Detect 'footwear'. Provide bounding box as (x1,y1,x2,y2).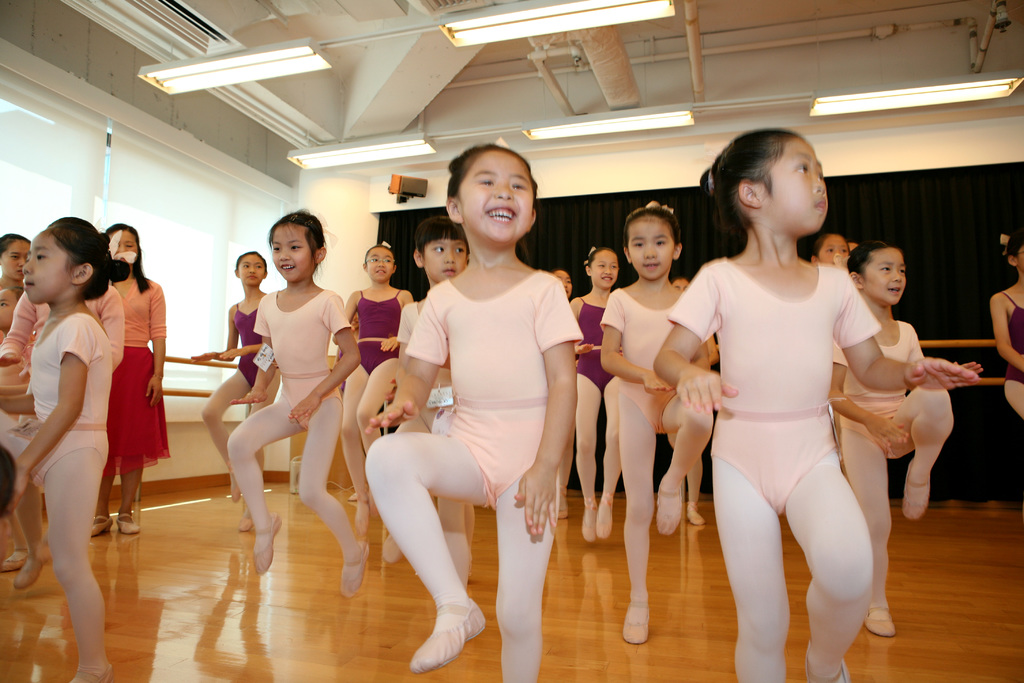
(559,491,569,518).
